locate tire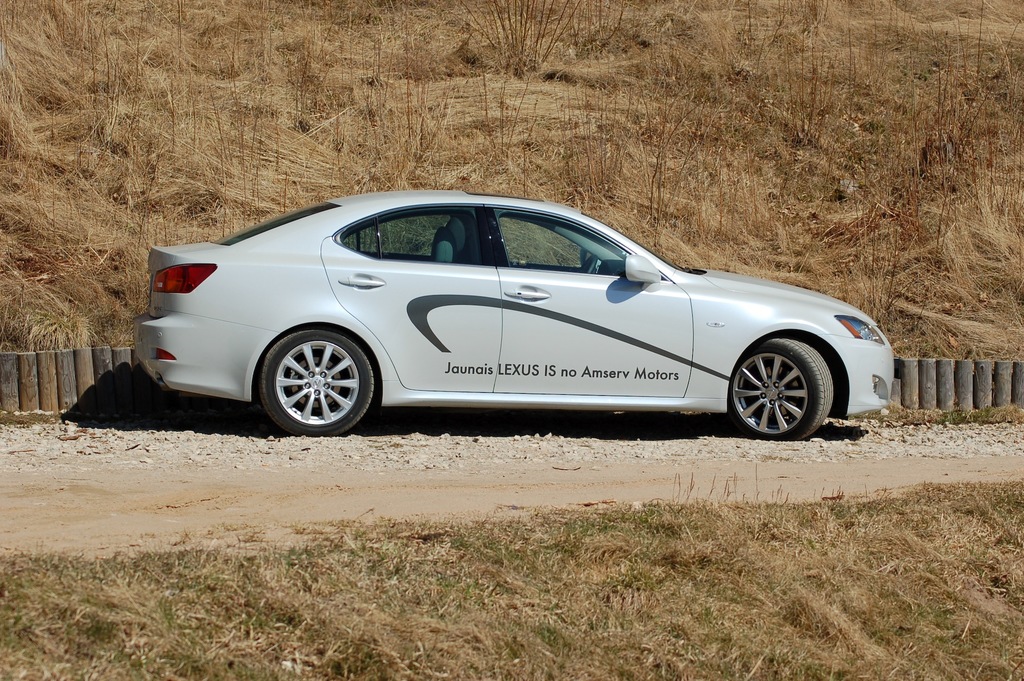
257/328/378/438
